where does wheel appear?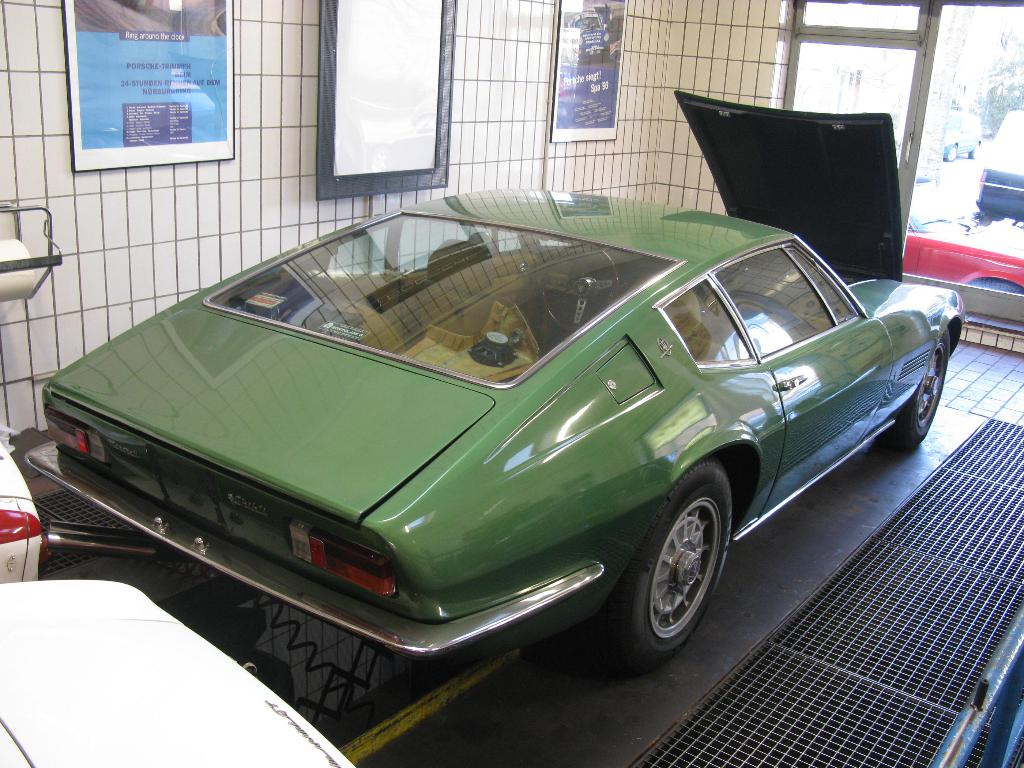
Appears at pyautogui.locateOnScreen(612, 477, 739, 665).
